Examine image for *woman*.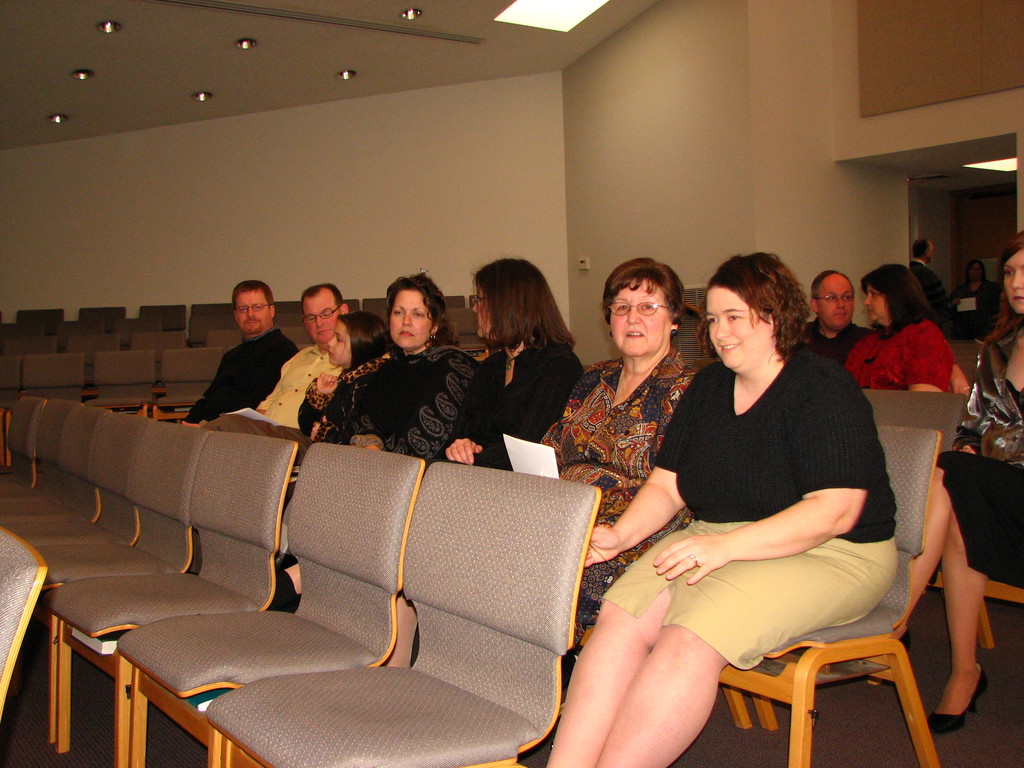
Examination result: x1=331, y1=270, x2=480, y2=466.
